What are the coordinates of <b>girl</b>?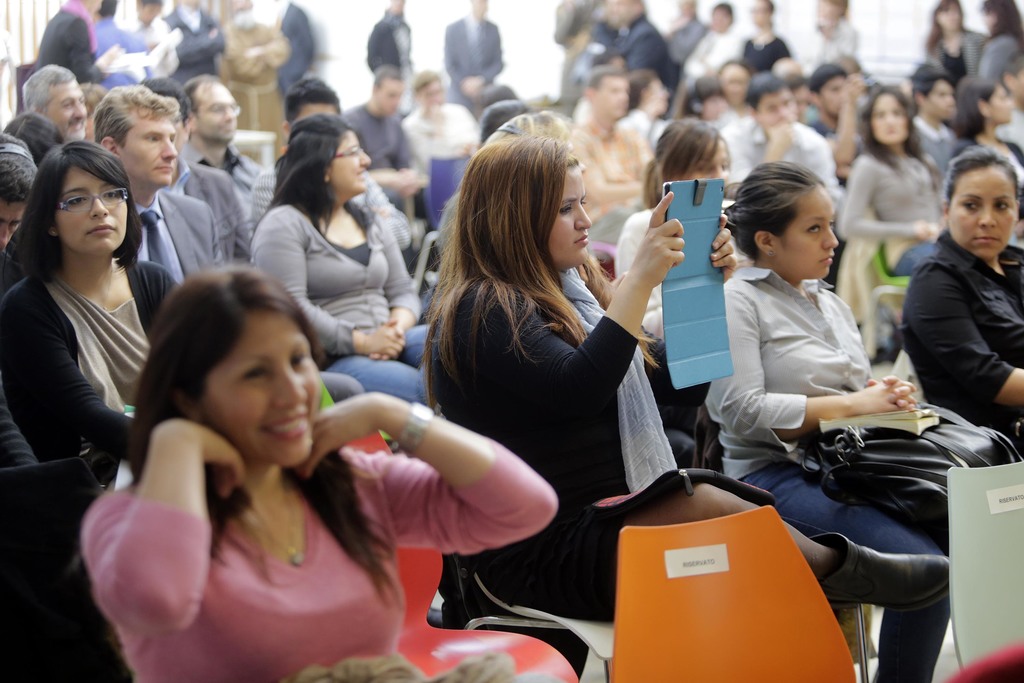
(900,152,1023,456).
